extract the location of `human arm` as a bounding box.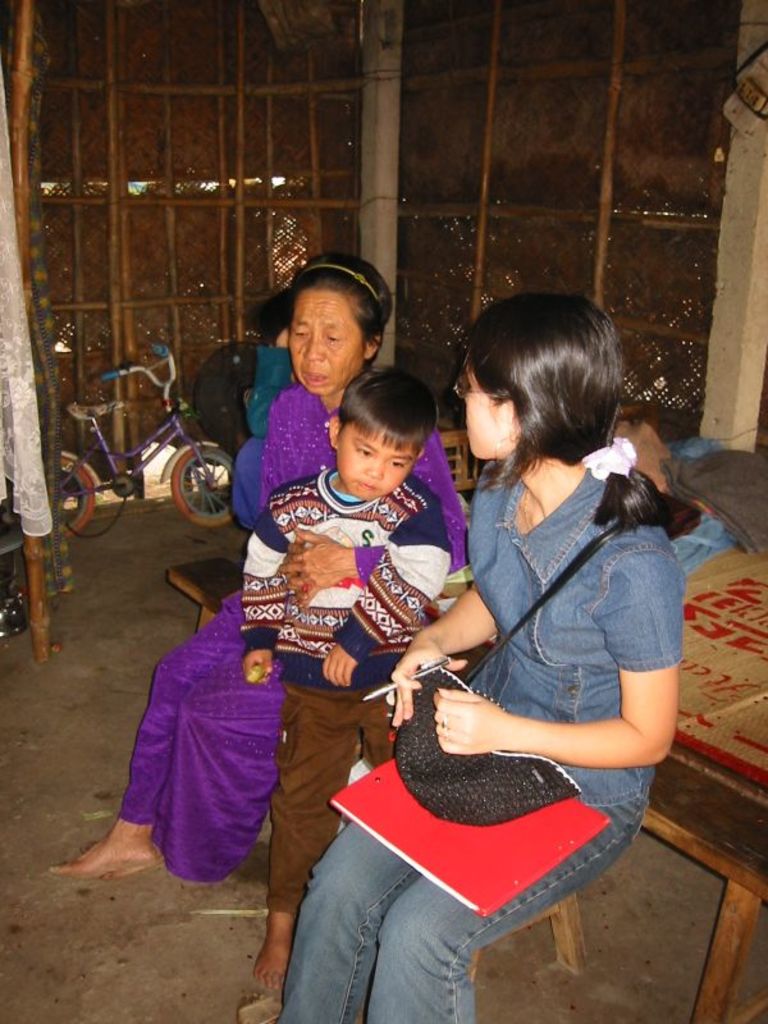
BBox(328, 504, 452, 689).
